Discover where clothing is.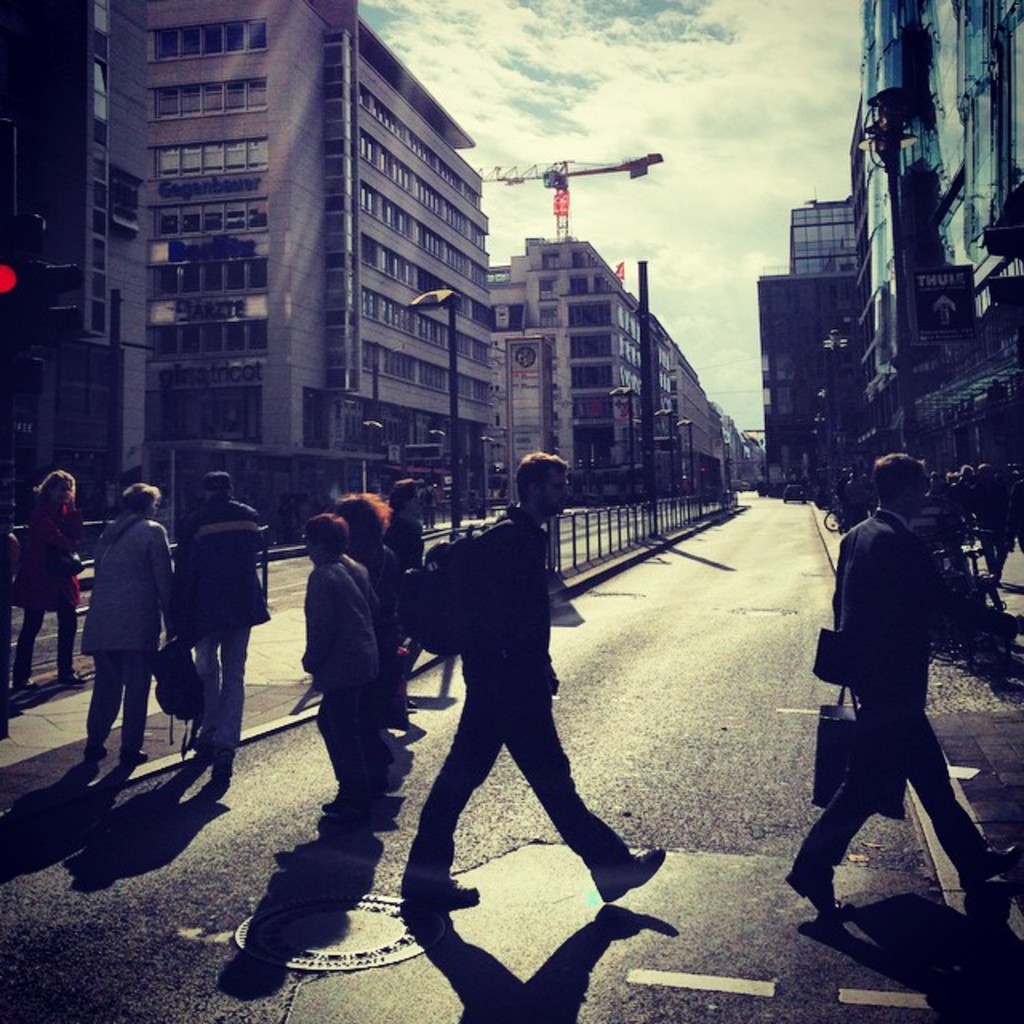
Discovered at (x1=824, y1=437, x2=987, y2=914).
